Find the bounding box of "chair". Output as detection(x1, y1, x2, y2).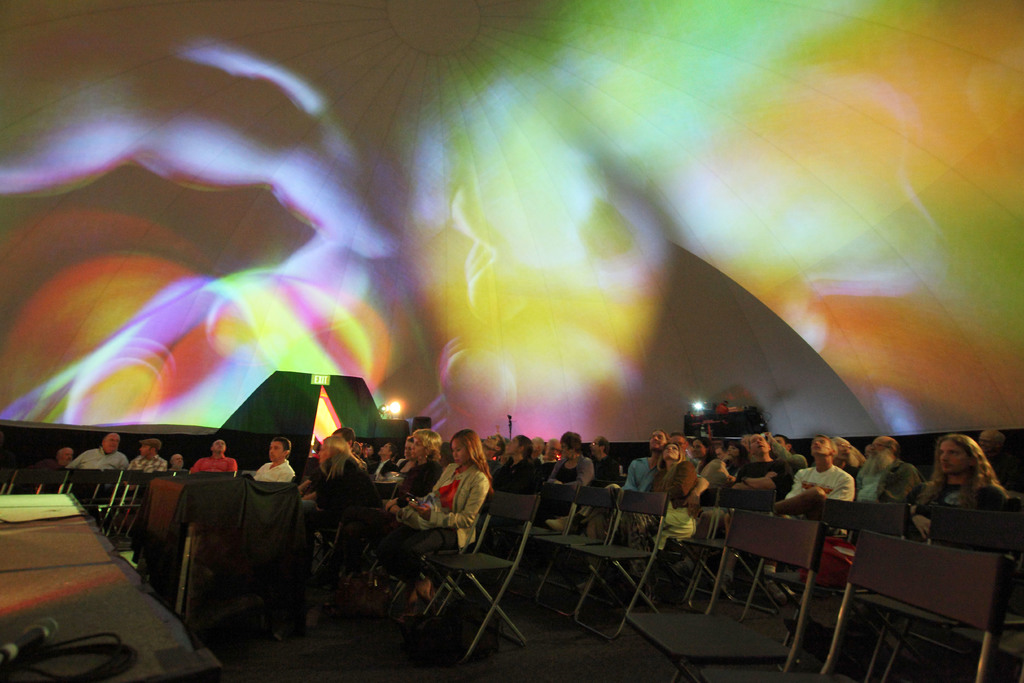
detection(109, 470, 173, 534).
